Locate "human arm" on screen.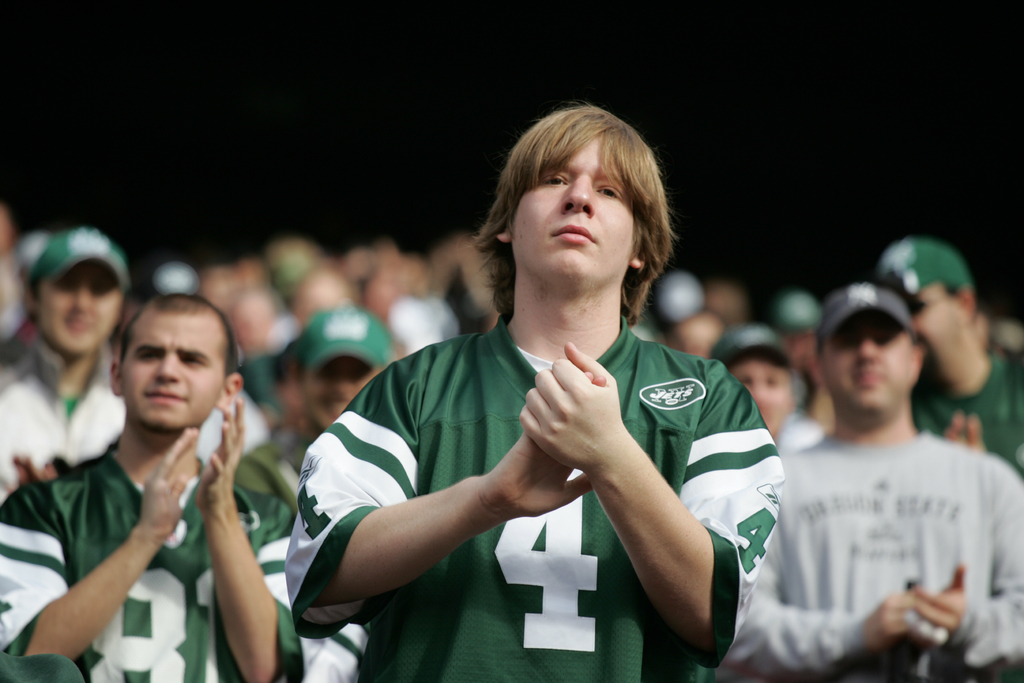
On screen at crop(294, 345, 620, 612).
